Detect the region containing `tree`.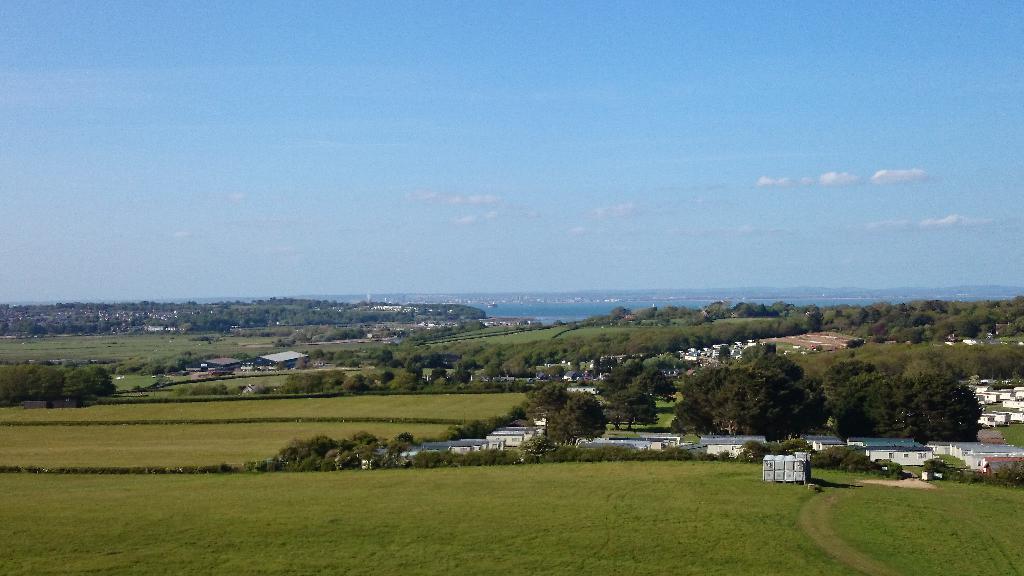
detection(527, 383, 612, 449).
